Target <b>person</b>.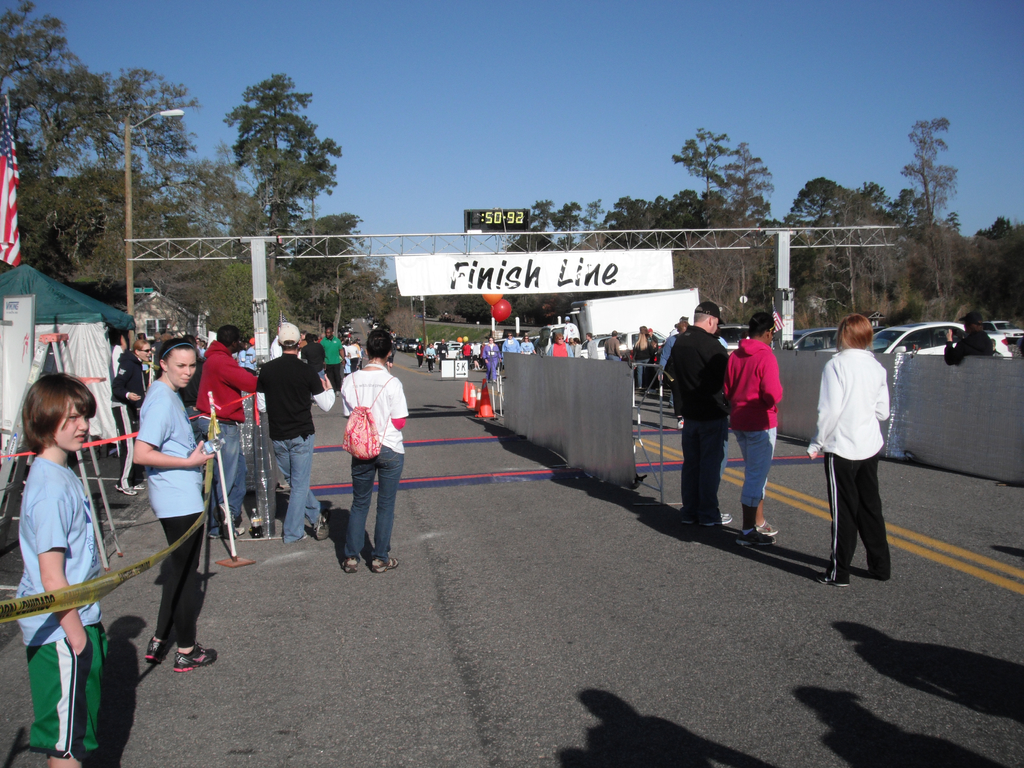
Target region: x1=609, y1=328, x2=628, y2=364.
